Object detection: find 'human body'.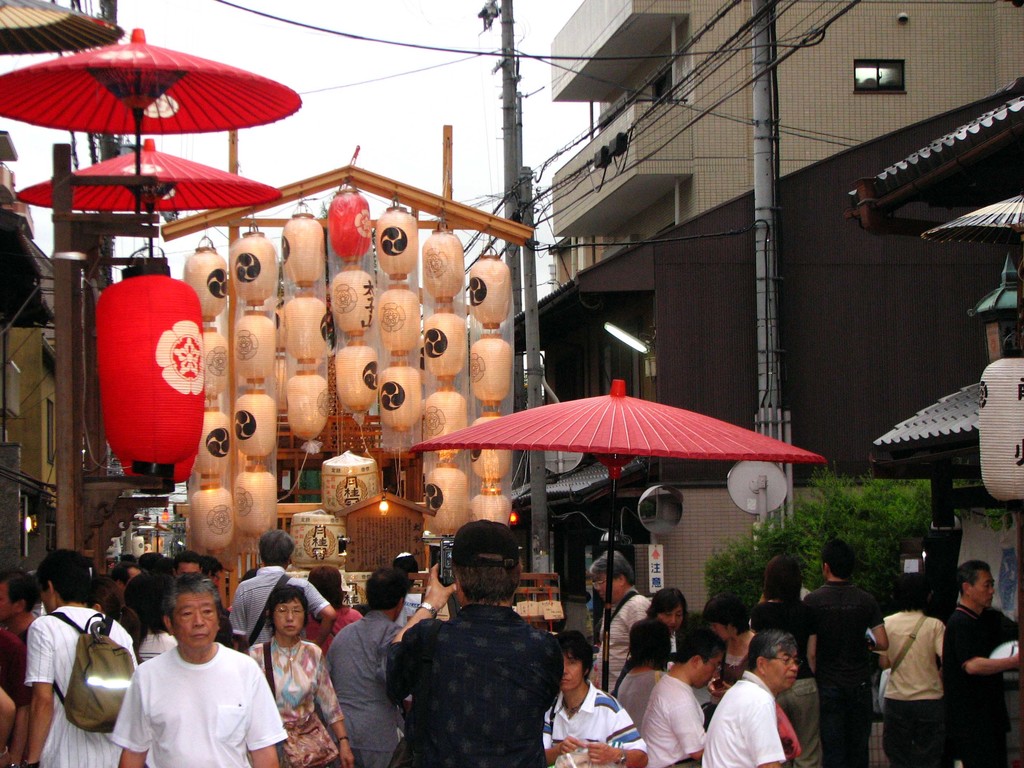
bbox=[390, 564, 561, 767].
